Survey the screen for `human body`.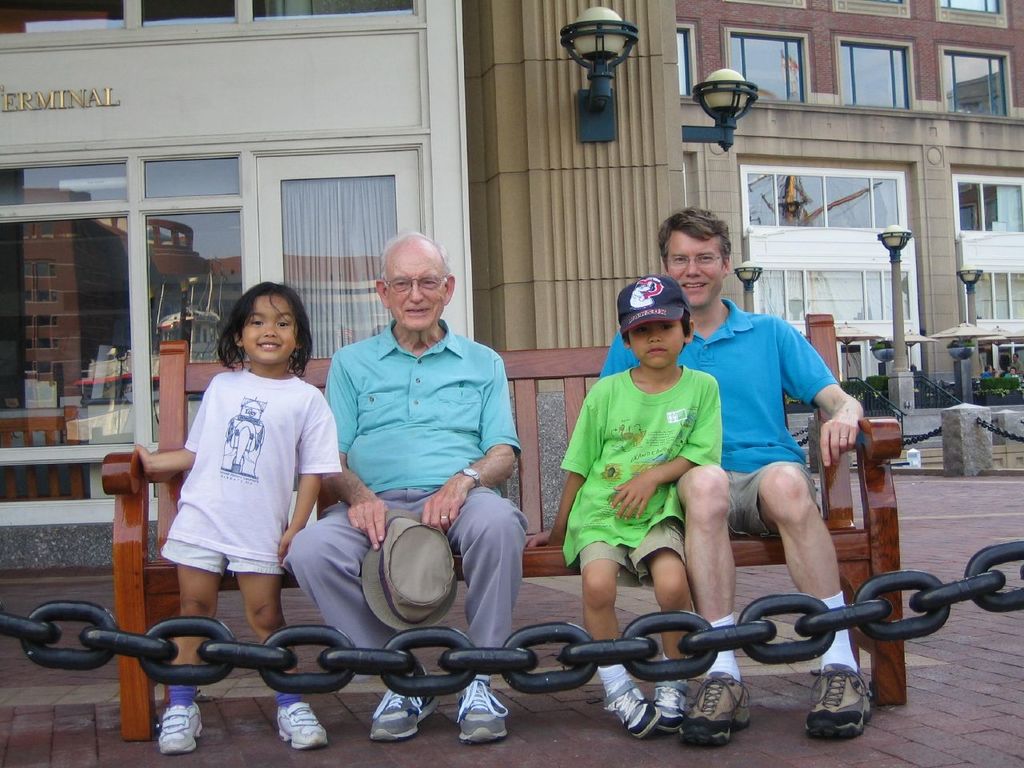
Survey found: pyautogui.locateOnScreen(601, 206, 863, 734).
